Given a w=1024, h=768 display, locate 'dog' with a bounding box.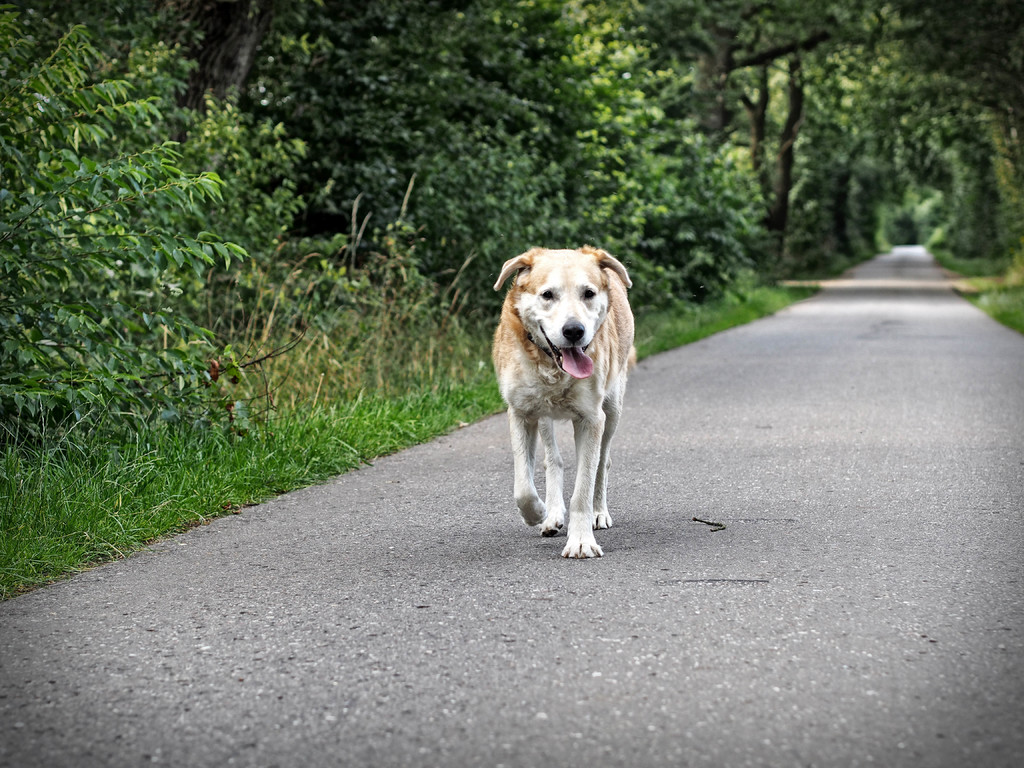
Located: <region>493, 244, 639, 560</region>.
